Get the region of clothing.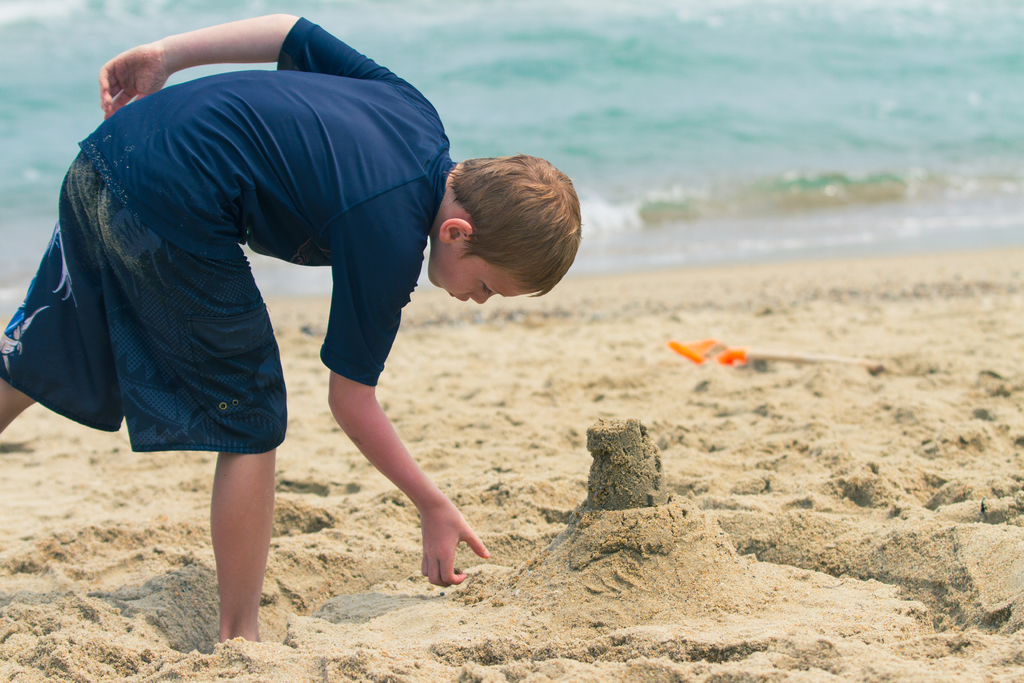
[28,7,458,499].
